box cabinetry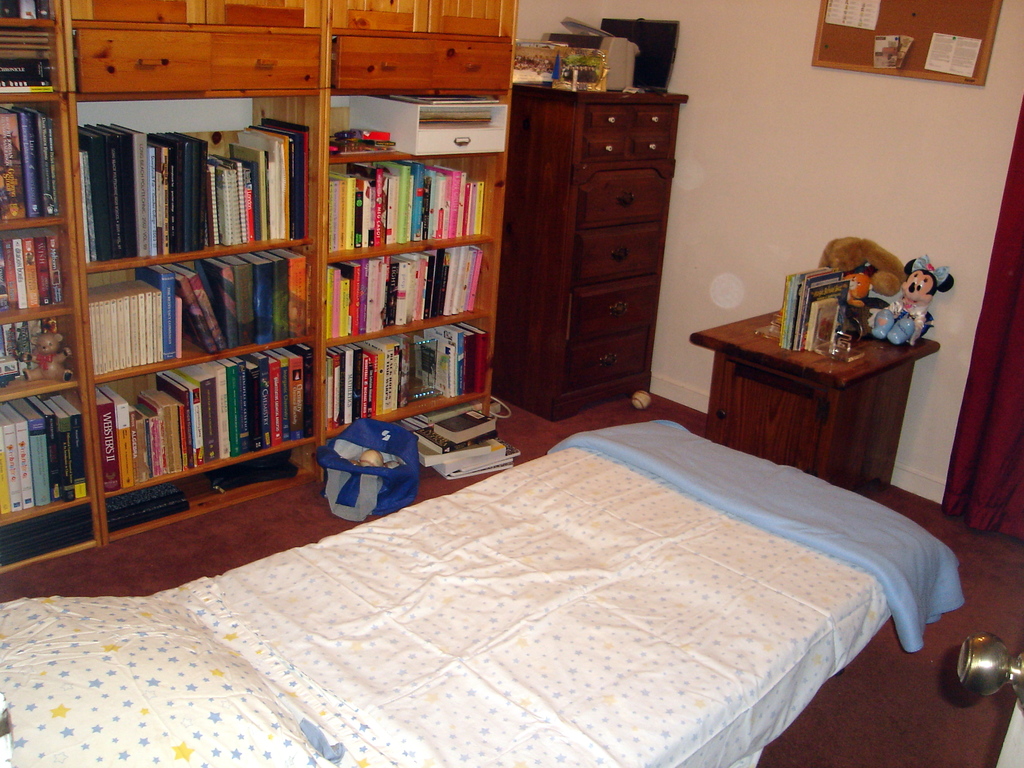
x1=0, y1=0, x2=106, y2=579
